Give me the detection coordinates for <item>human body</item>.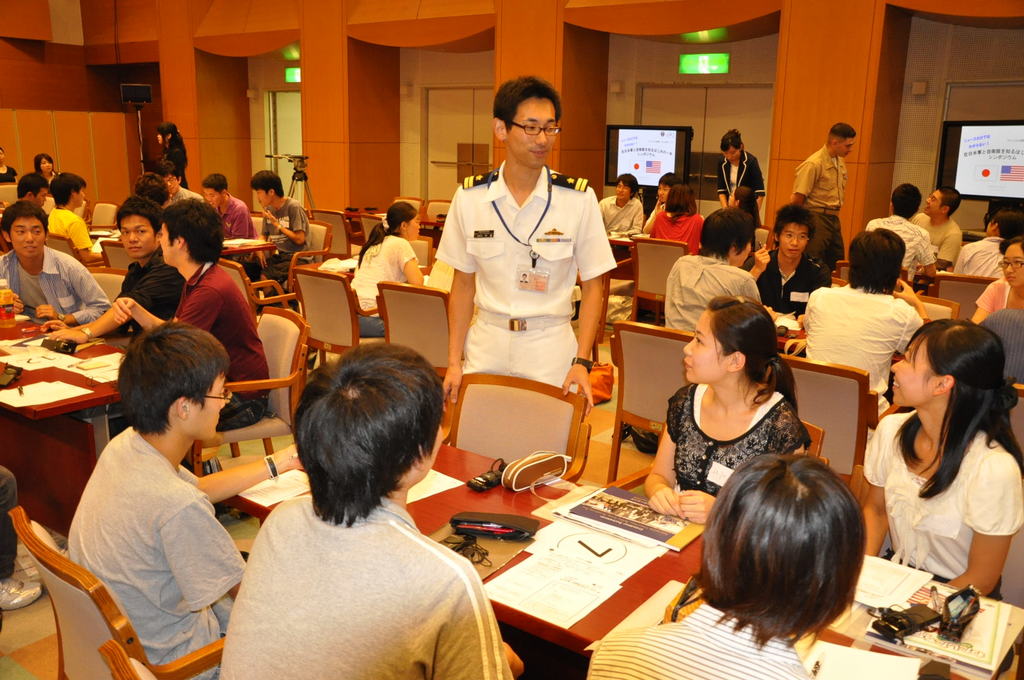
x1=340, y1=195, x2=426, y2=344.
